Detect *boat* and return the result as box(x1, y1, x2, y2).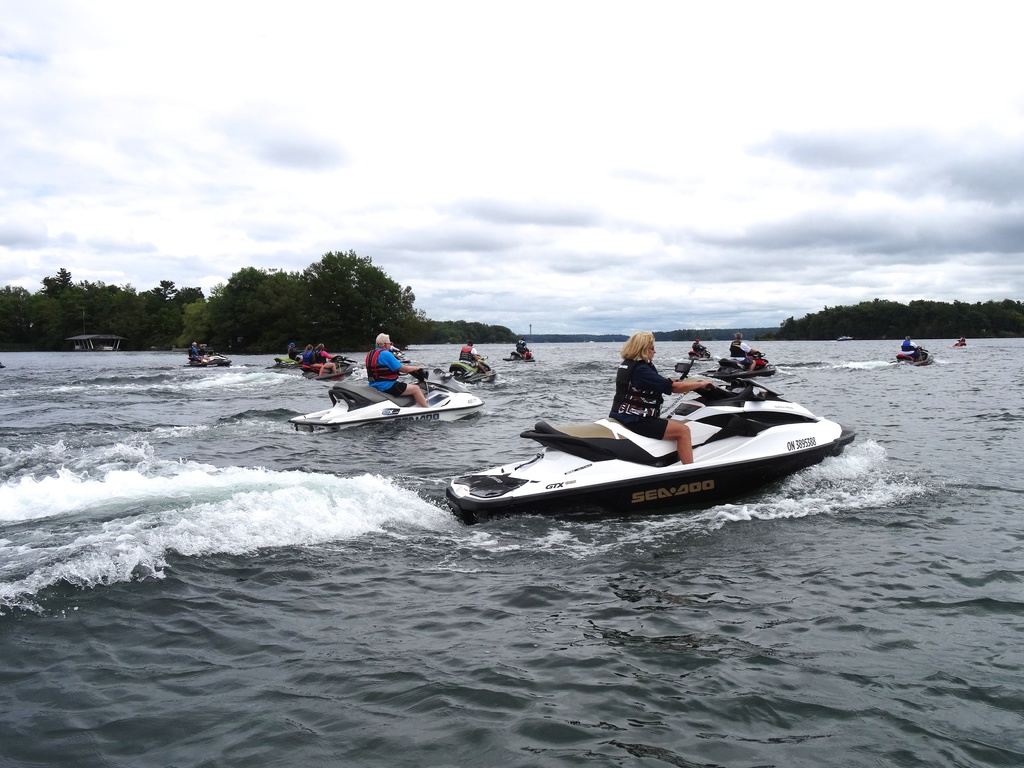
box(700, 358, 780, 383).
